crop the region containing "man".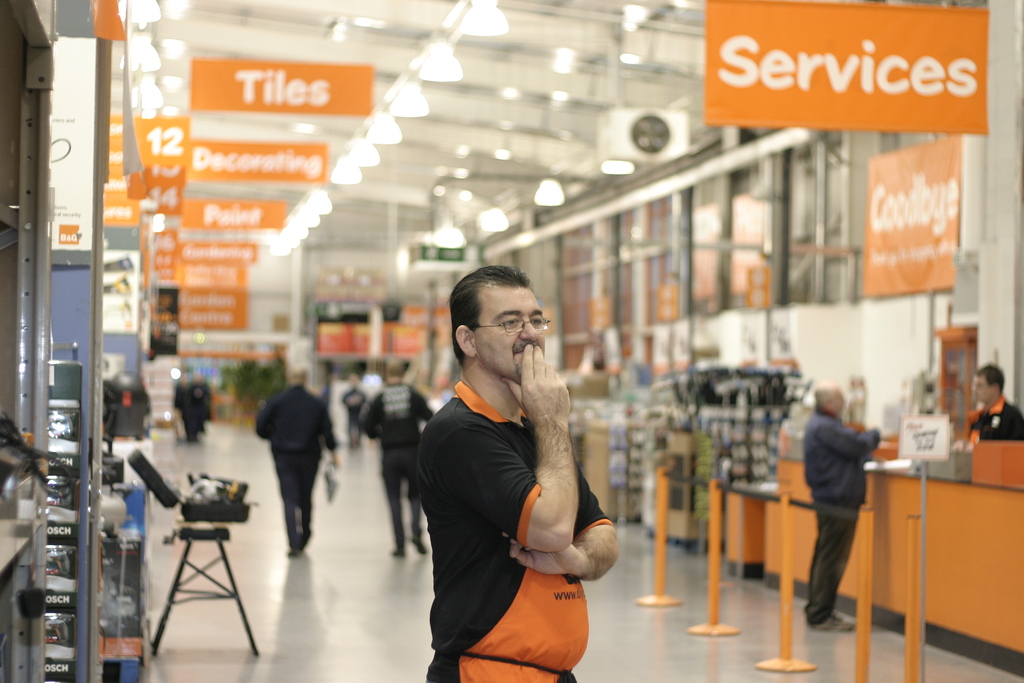
Crop region: (left=250, top=364, right=340, bottom=562).
